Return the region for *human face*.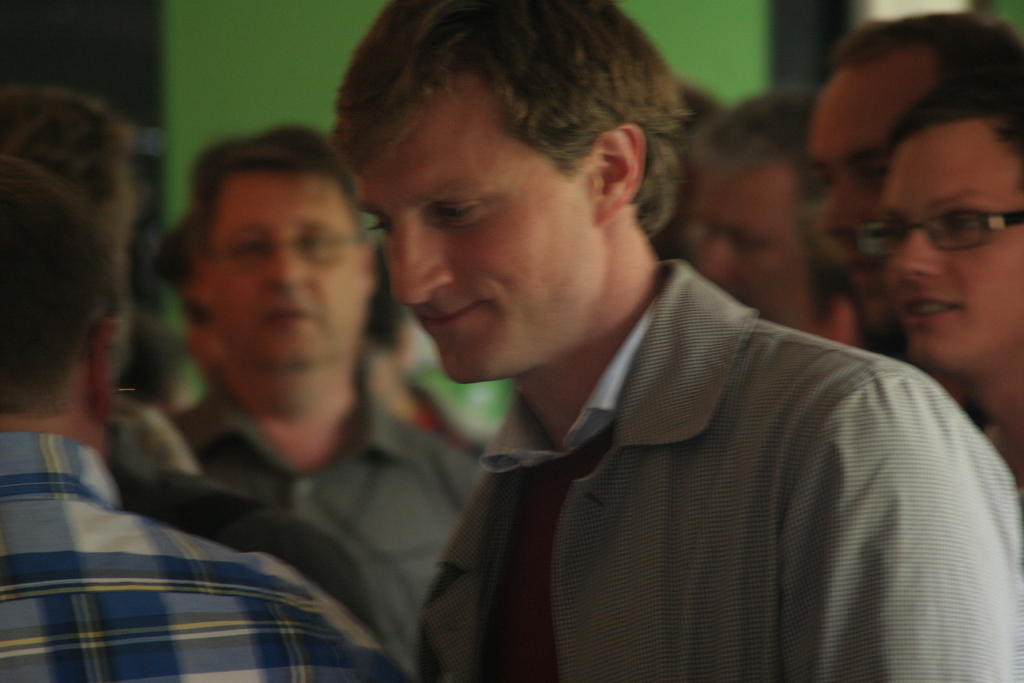
box=[808, 72, 929, 333].
